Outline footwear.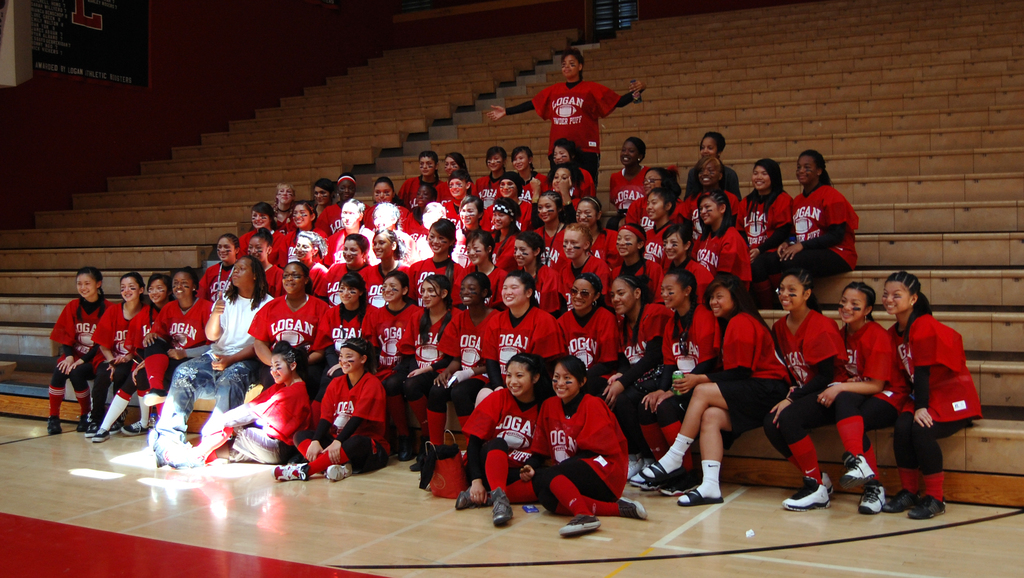
Outline: [45,415,61,436].
